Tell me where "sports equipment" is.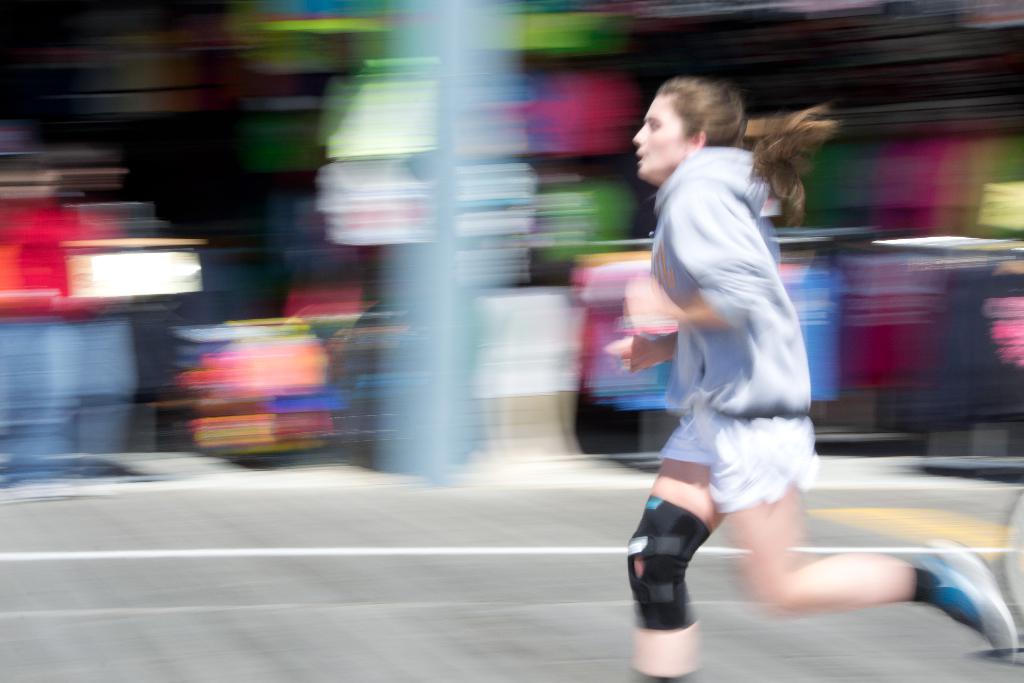
"sports equipment" is at 913/534/1016/668.
